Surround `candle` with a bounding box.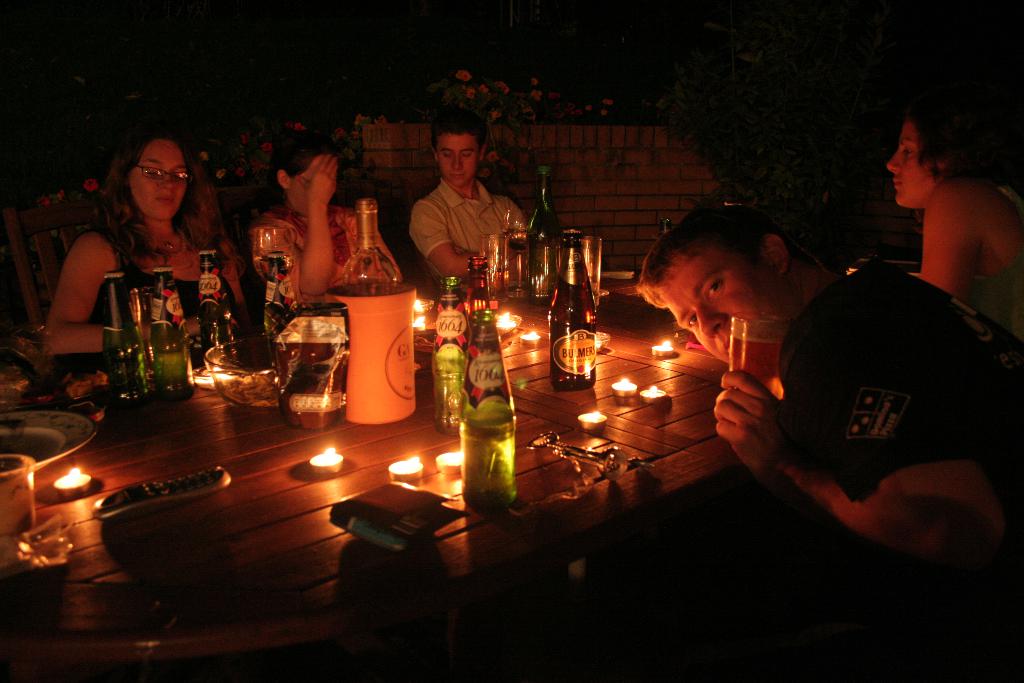
<bbox>576, 413, 607, 431</bbox>.
